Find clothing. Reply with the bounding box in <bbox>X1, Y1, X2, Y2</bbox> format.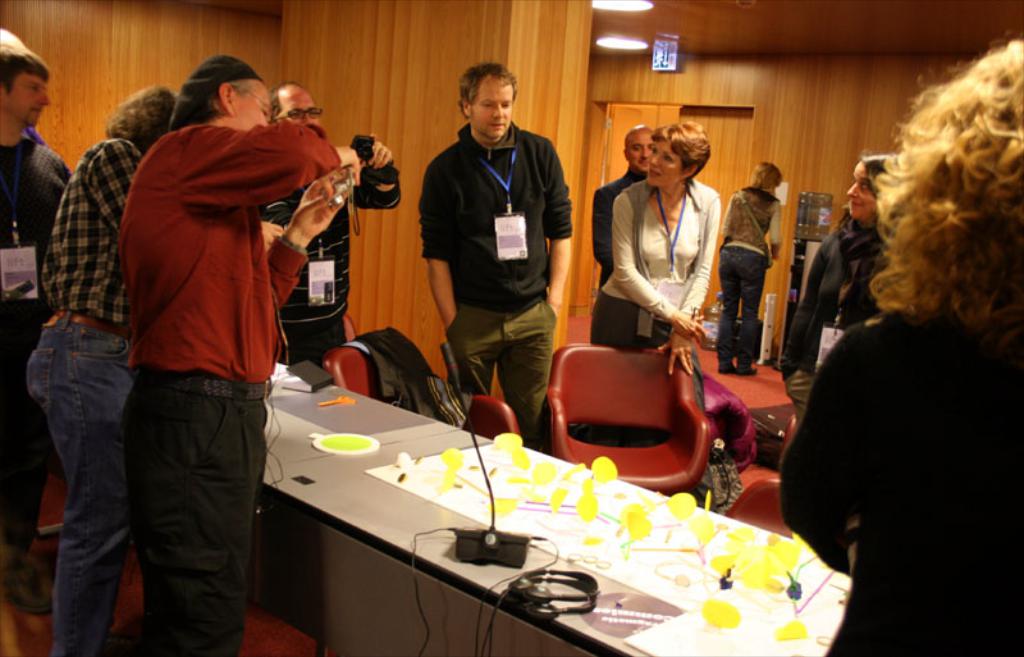
<bbox>595, 174, 723, 370</bbox>.
